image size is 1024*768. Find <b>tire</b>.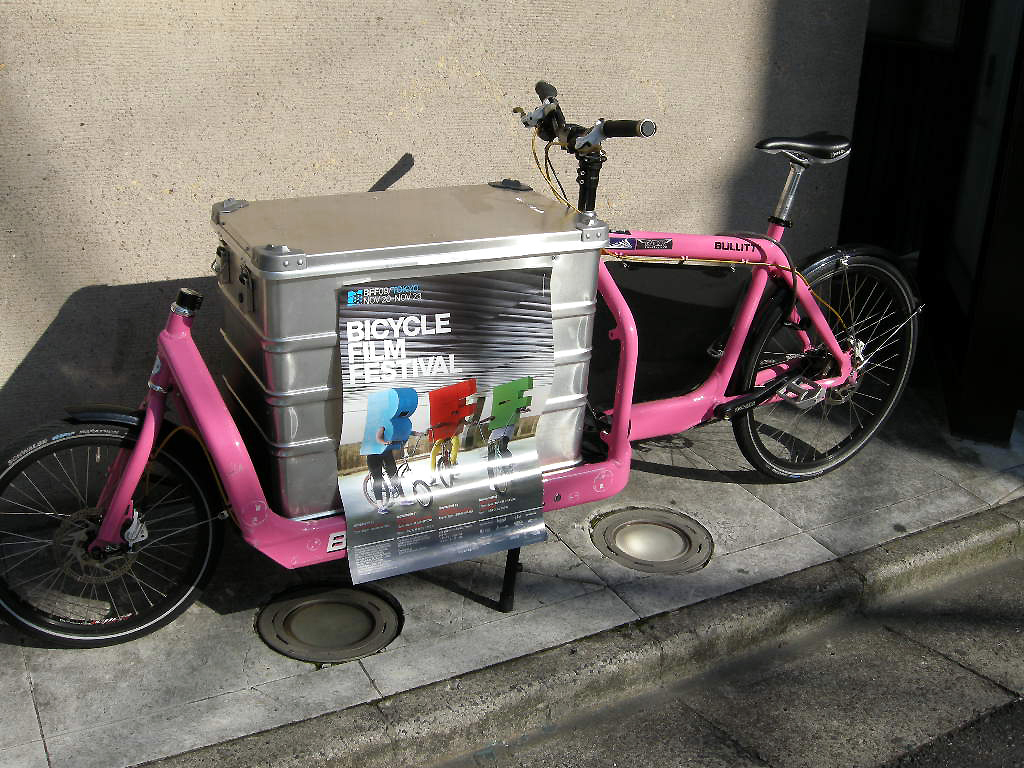
362,474,388,510.
